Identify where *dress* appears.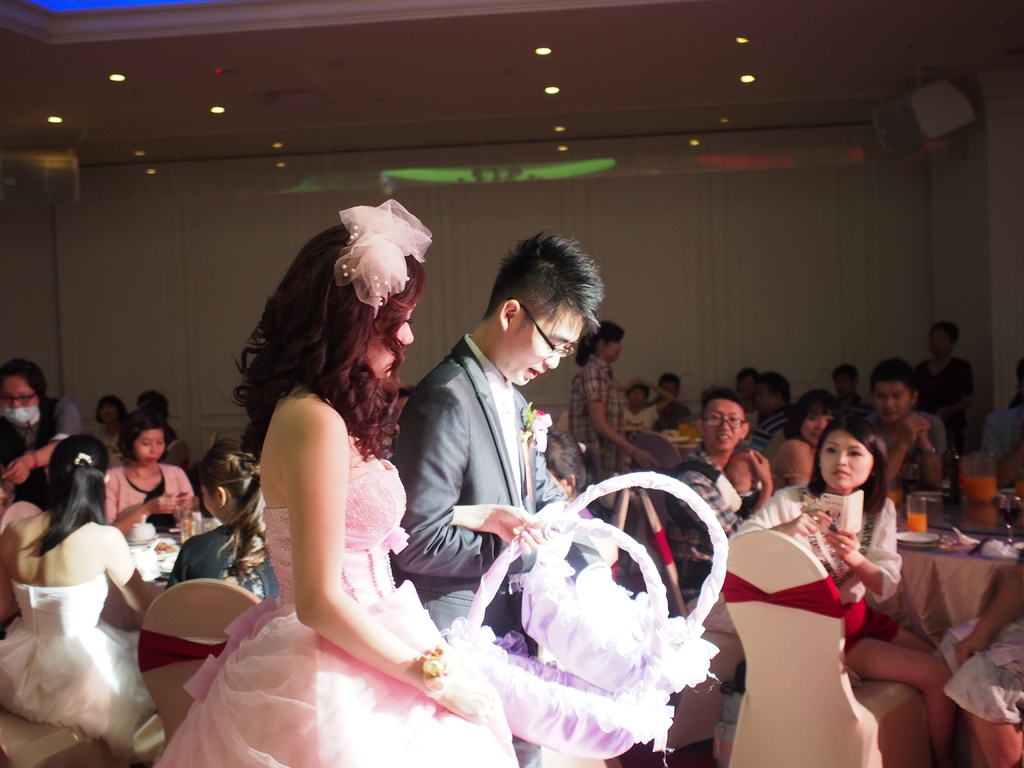
Appears at rect(159, 458, 518, 767).
